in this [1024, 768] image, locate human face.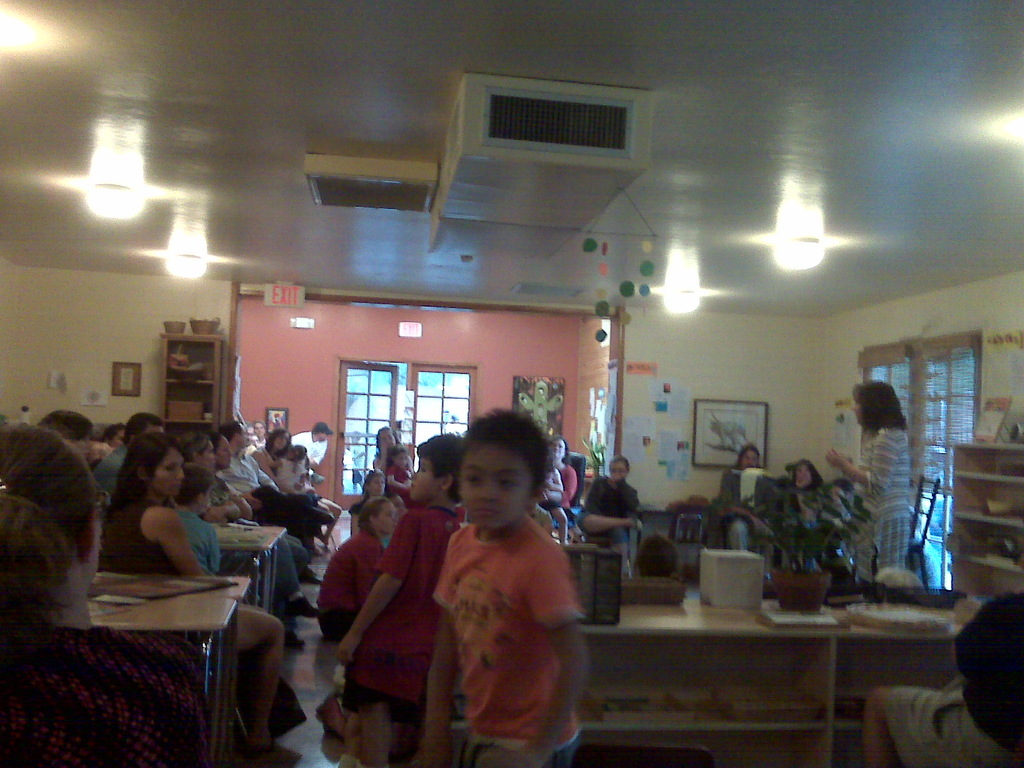
Bounding box: [left=408, top=454, right=437, bottom=498].
